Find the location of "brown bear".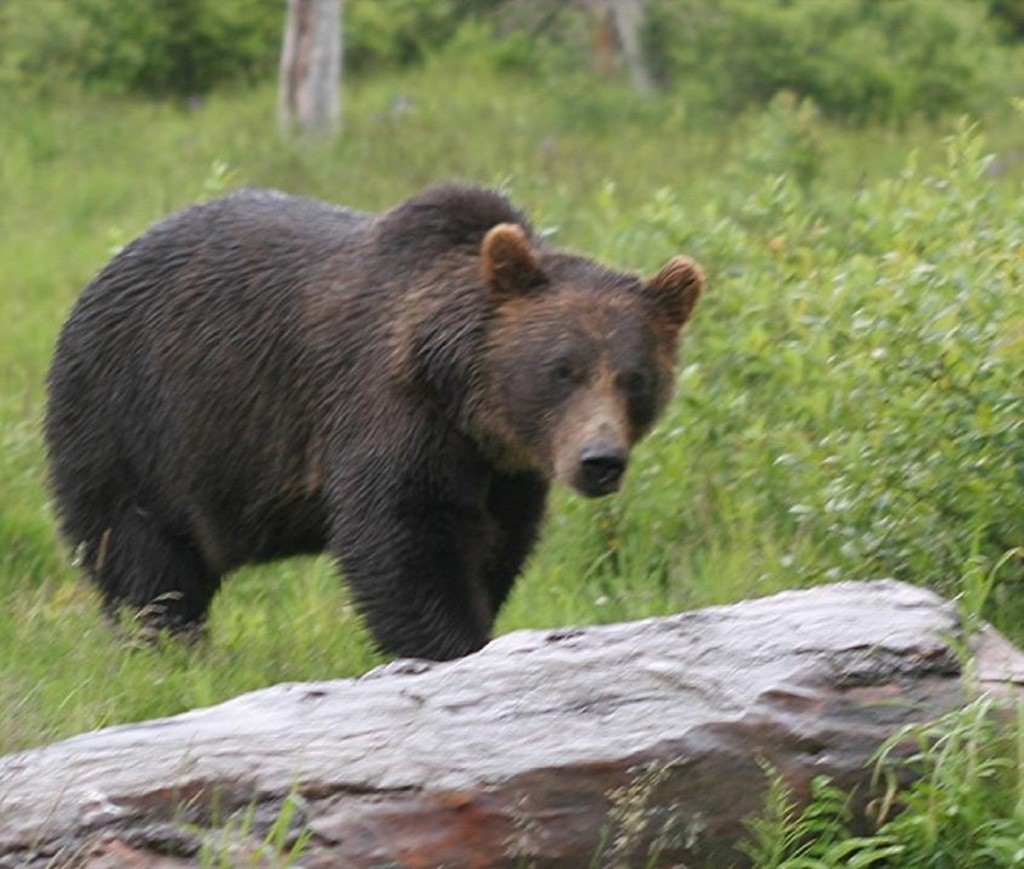
Location: bbox=[41, 187, 707, 663].
